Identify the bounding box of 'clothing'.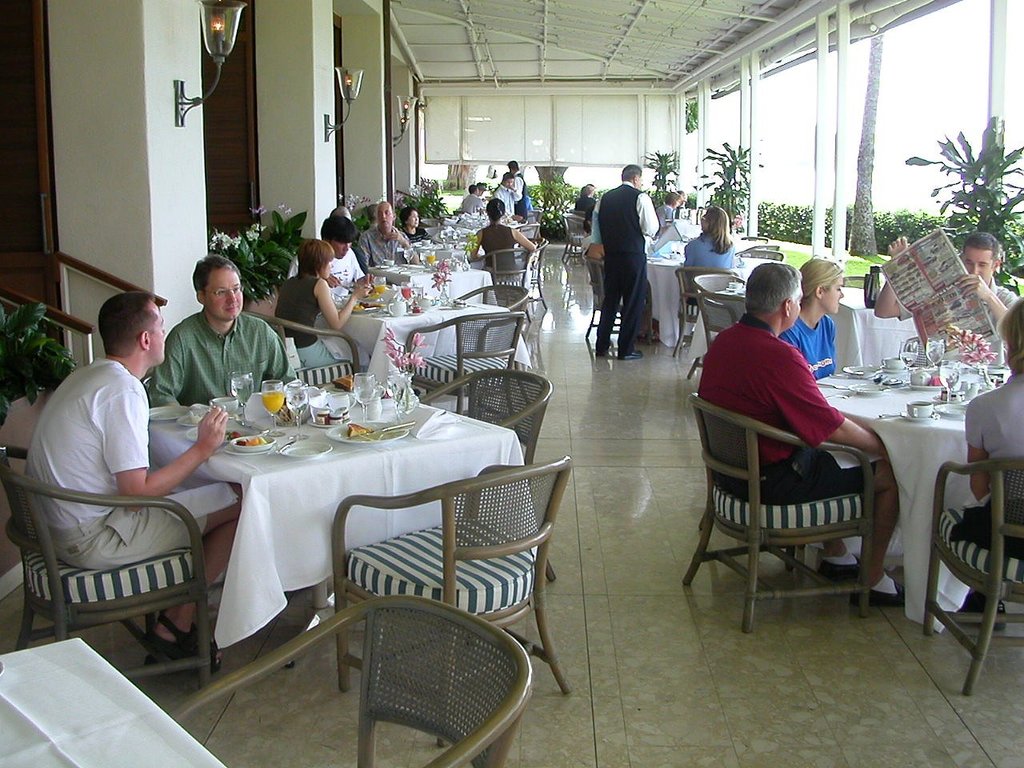
l=898, t=274, r=1020, b=338.
